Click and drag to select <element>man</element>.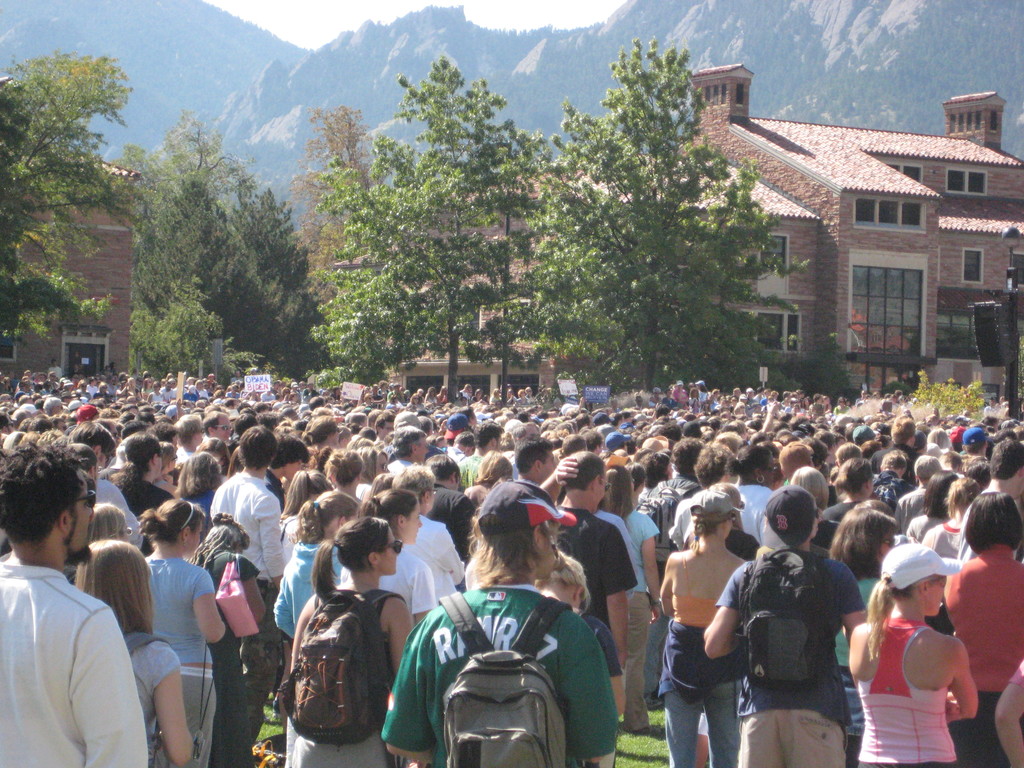
Selection: BBox(382, 479, 620, 767).
